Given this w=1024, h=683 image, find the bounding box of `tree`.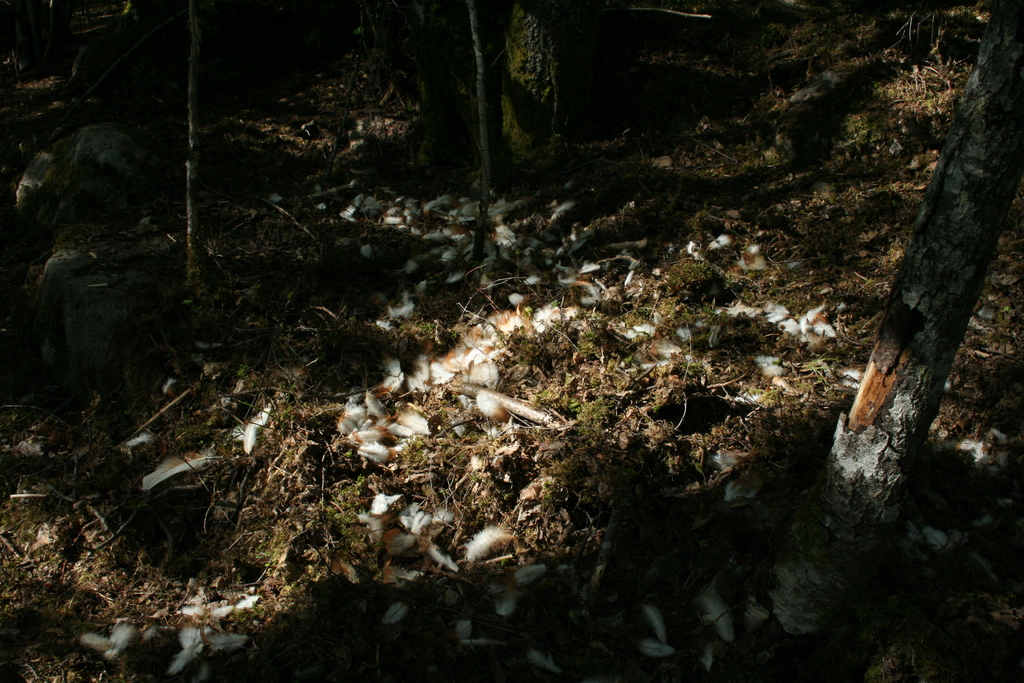
BBox(818, 6, 1023, 543).
